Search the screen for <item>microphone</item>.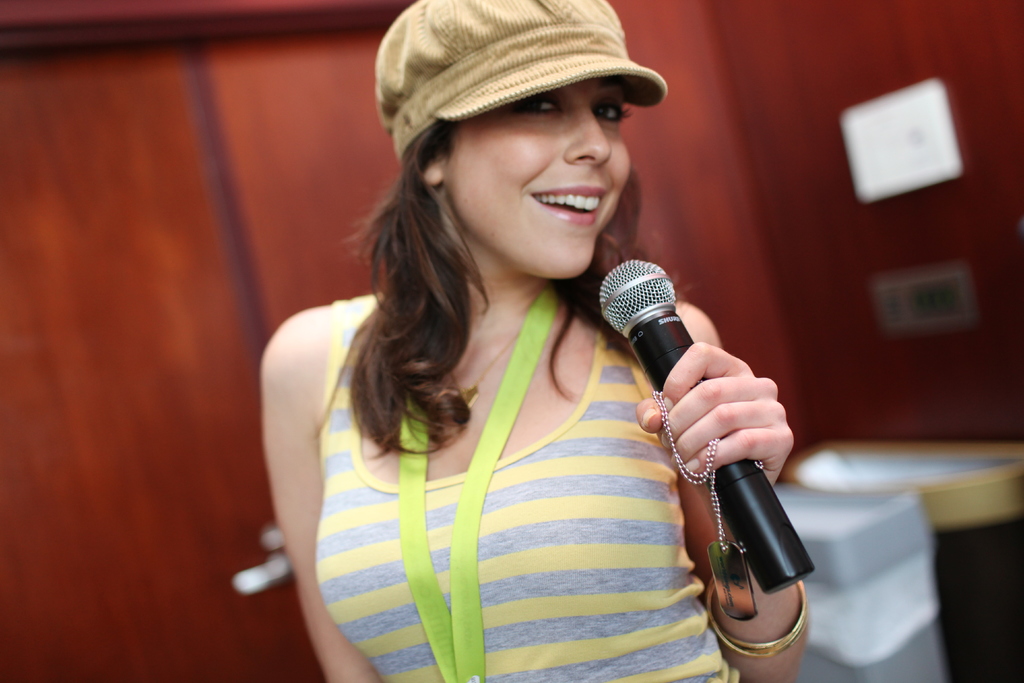
Found at crop(593, 257, 813, 593).
